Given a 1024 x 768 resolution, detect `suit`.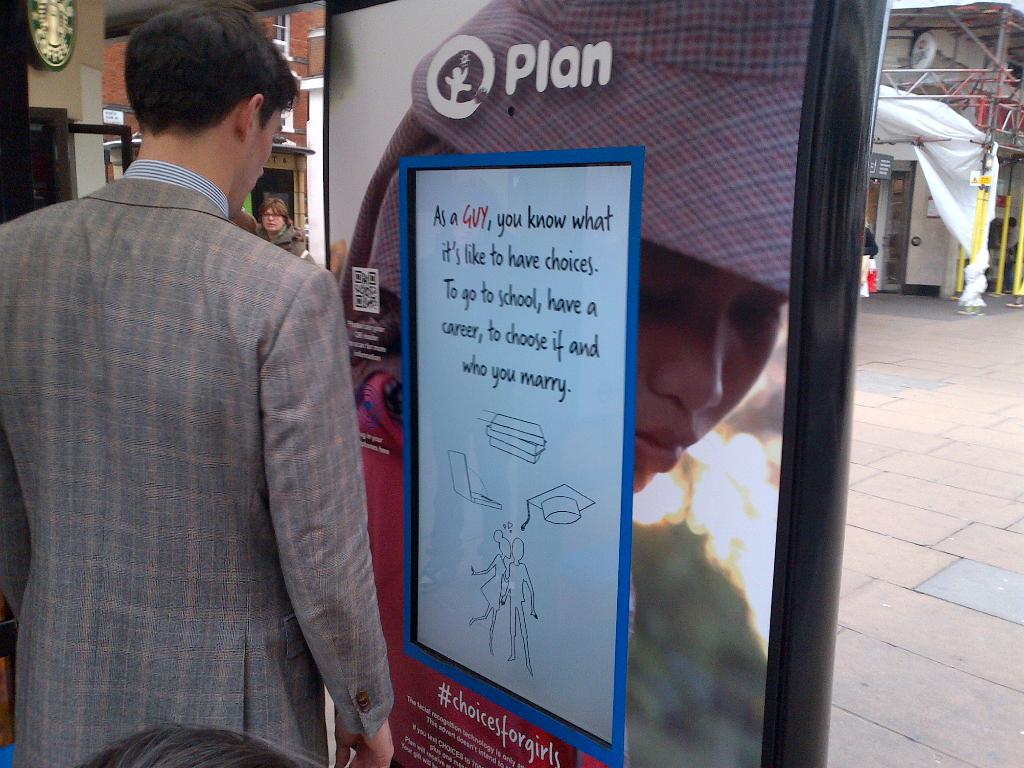
{"x1": 22, "y1": 24, "x2": 369, "y2": 767}.
